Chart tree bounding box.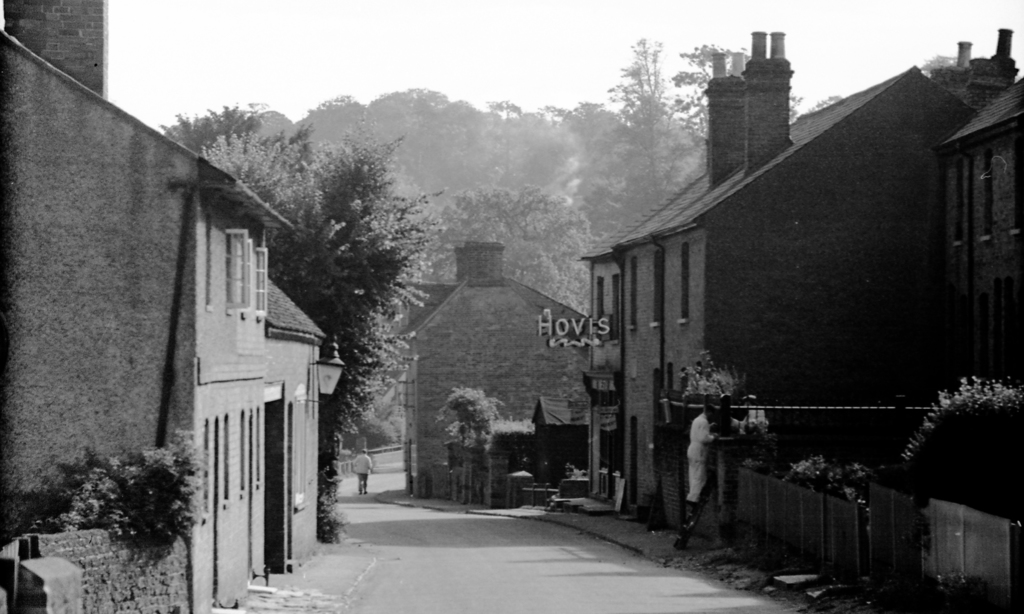
Charted: 492, 99, 623, 219.
